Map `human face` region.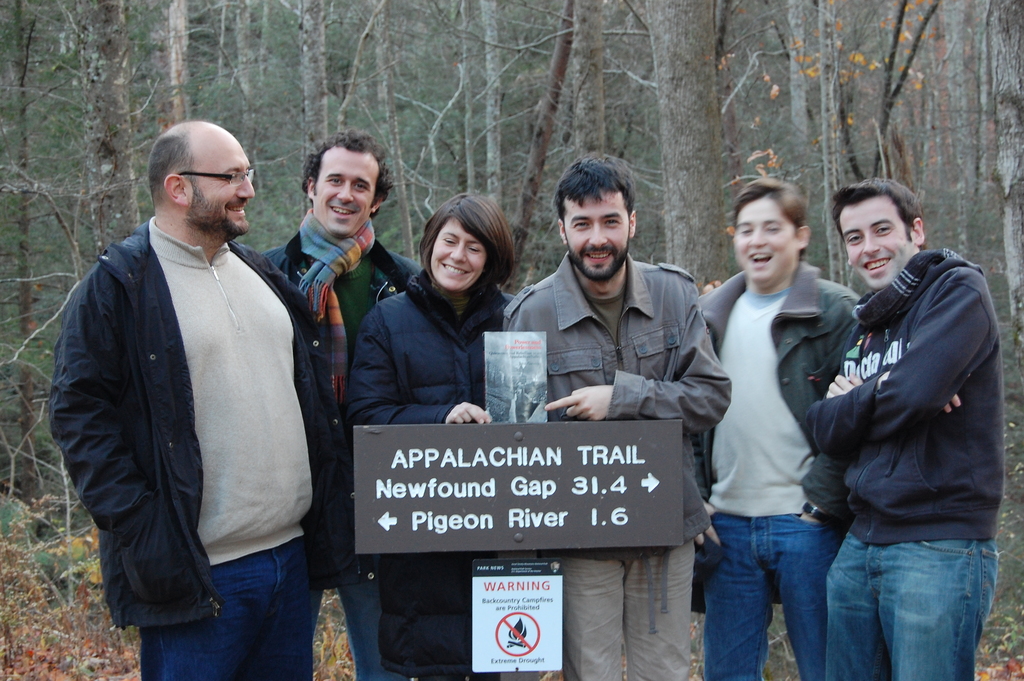
Mapped to [x1=312, y1=151, x2=379, y2=238].
